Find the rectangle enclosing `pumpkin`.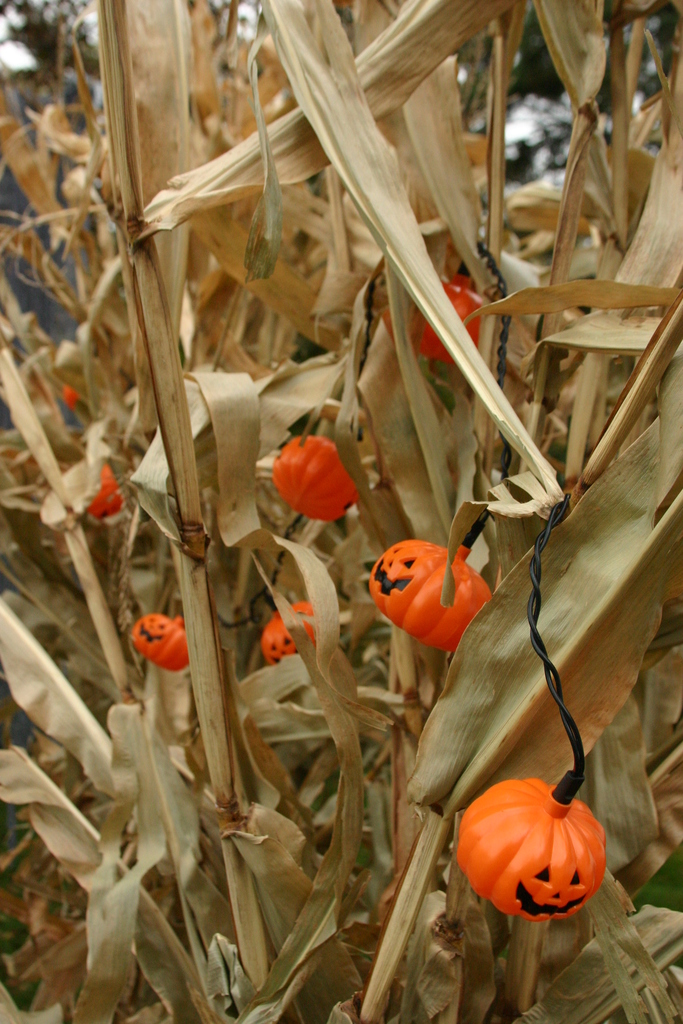
box=[131, 614, 195, 669].
